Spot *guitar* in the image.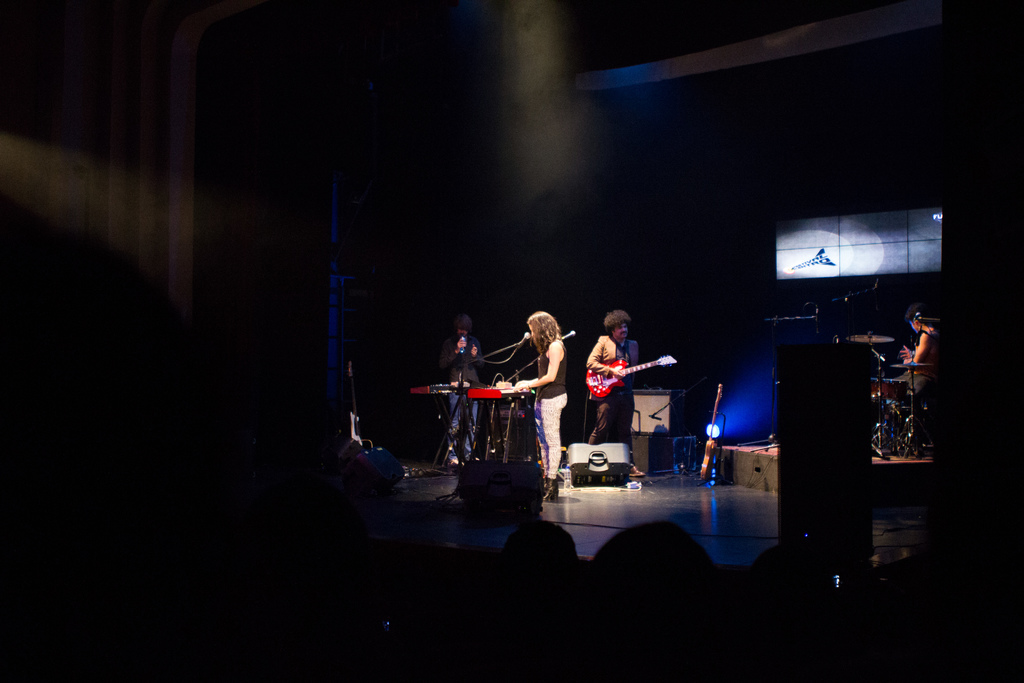
*guitar* found at (584, 353, 681, 399).
